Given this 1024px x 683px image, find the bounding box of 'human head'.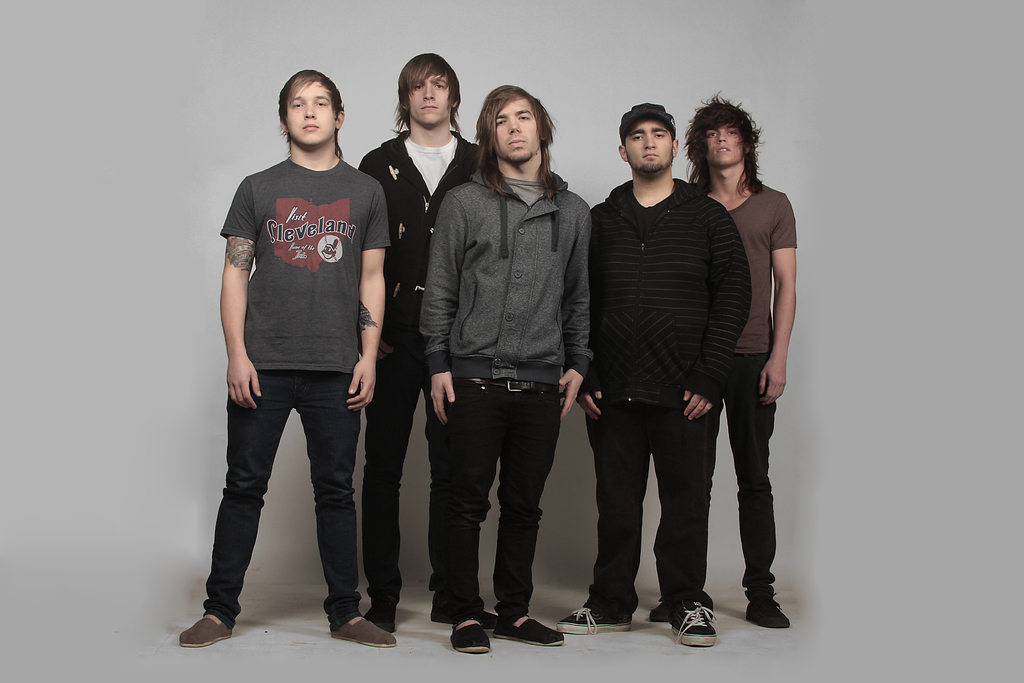
x1=619 y1=104 x2=676 y2=174.
